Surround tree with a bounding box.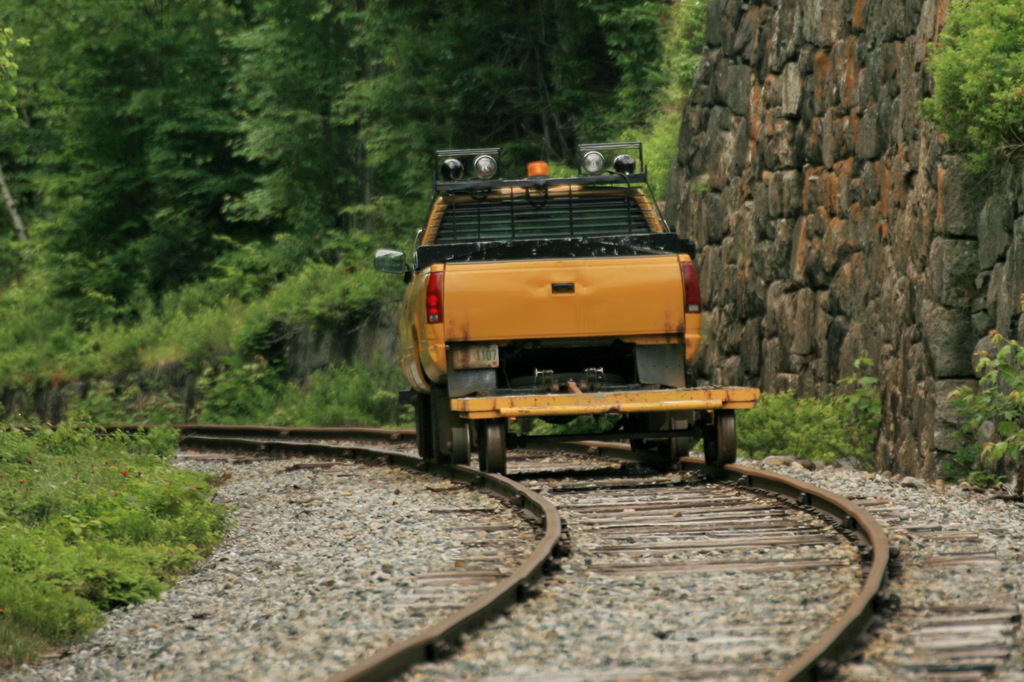
rect(0, 0, 138, 295).
